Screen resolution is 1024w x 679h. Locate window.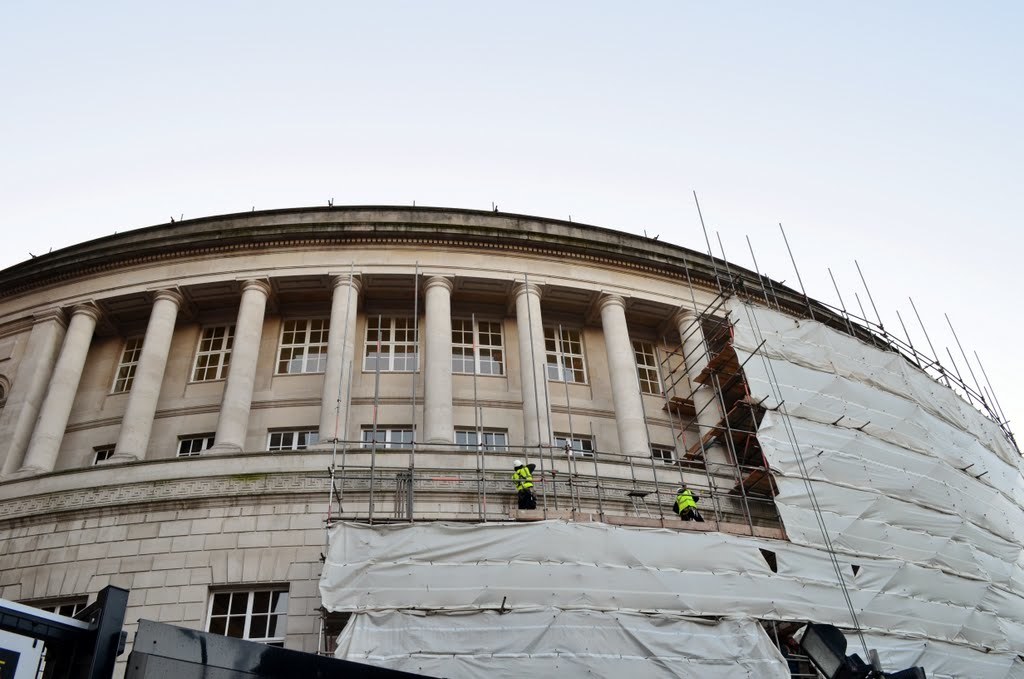
detection(452, 313, 505, 381).
